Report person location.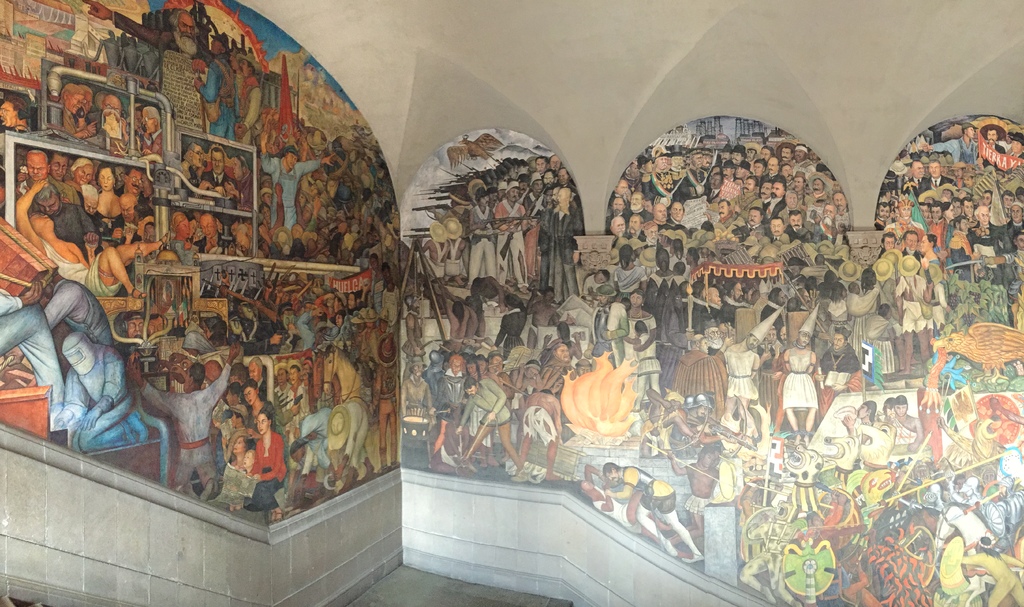
Report: {"x1": 888, "y1": 394, "x2": 926, "y2": 453}.
